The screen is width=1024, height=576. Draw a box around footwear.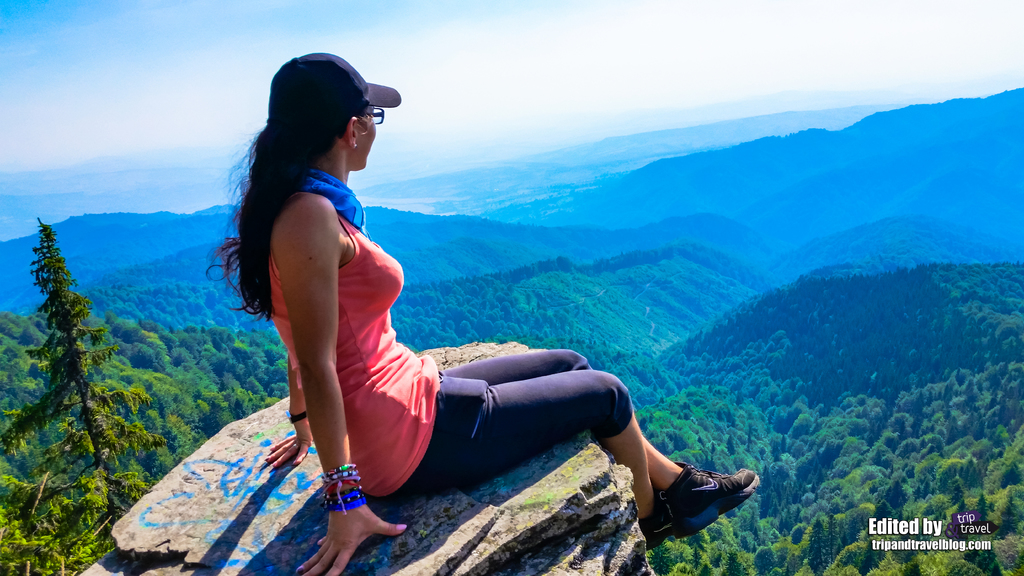
rect(632, 478, 676, 538).
